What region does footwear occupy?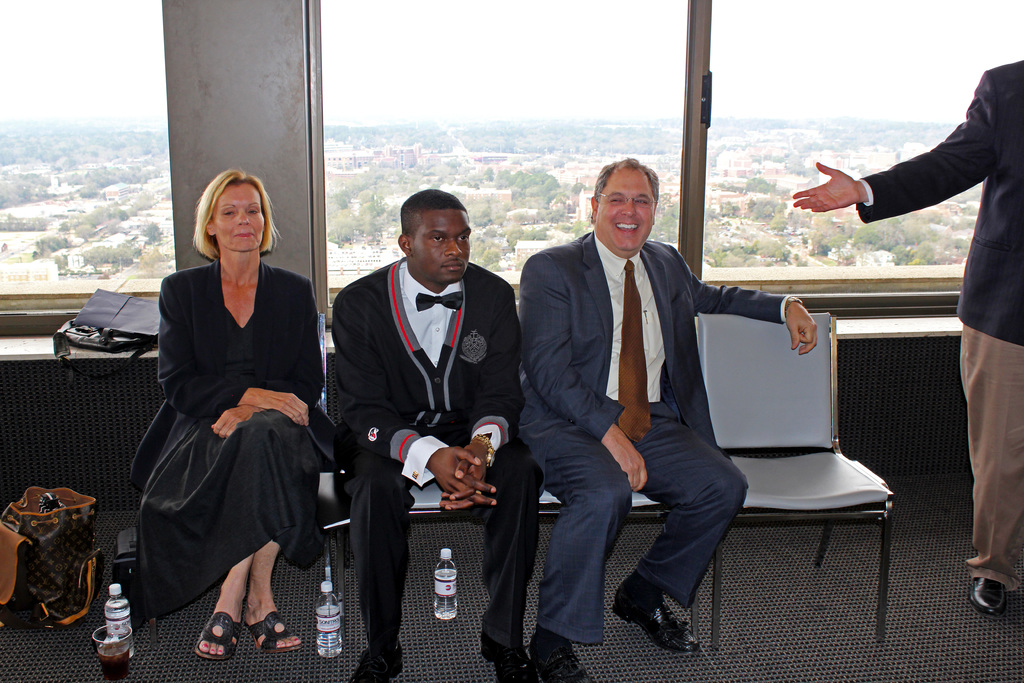
locate(473, 638, 539, 682).
